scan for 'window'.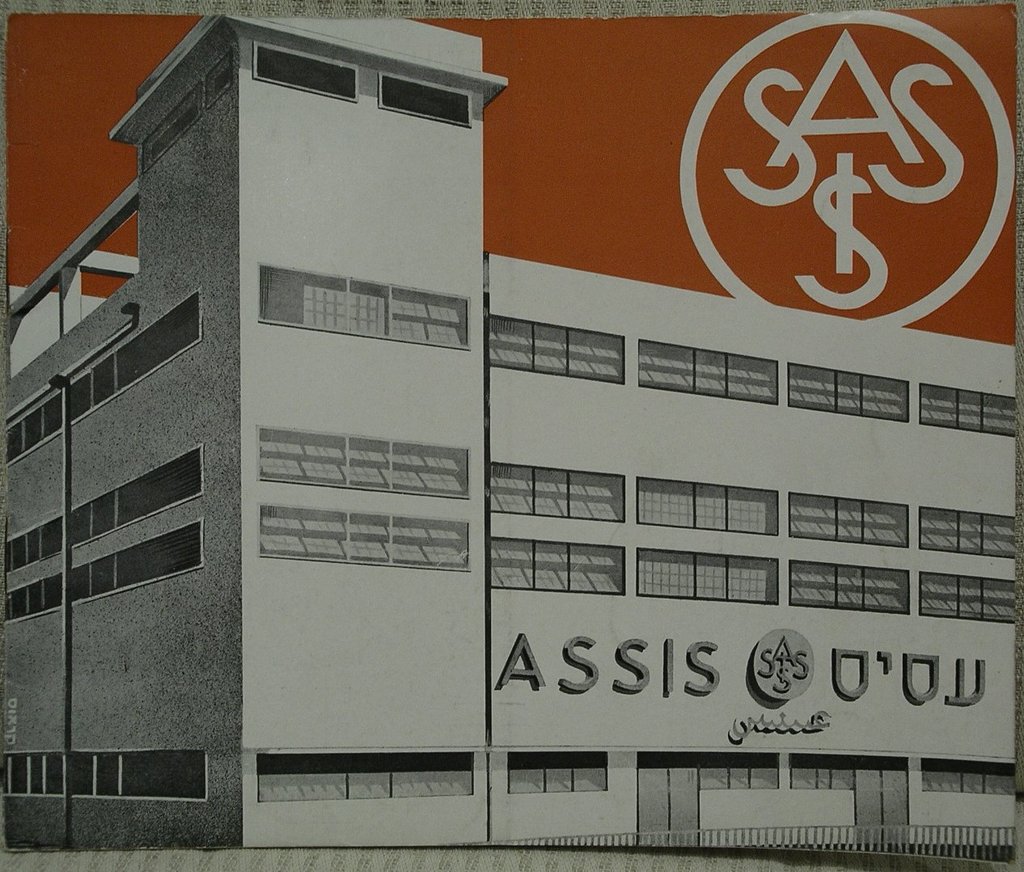
Scan result: <region>789, 490, 908, 551</region>.
